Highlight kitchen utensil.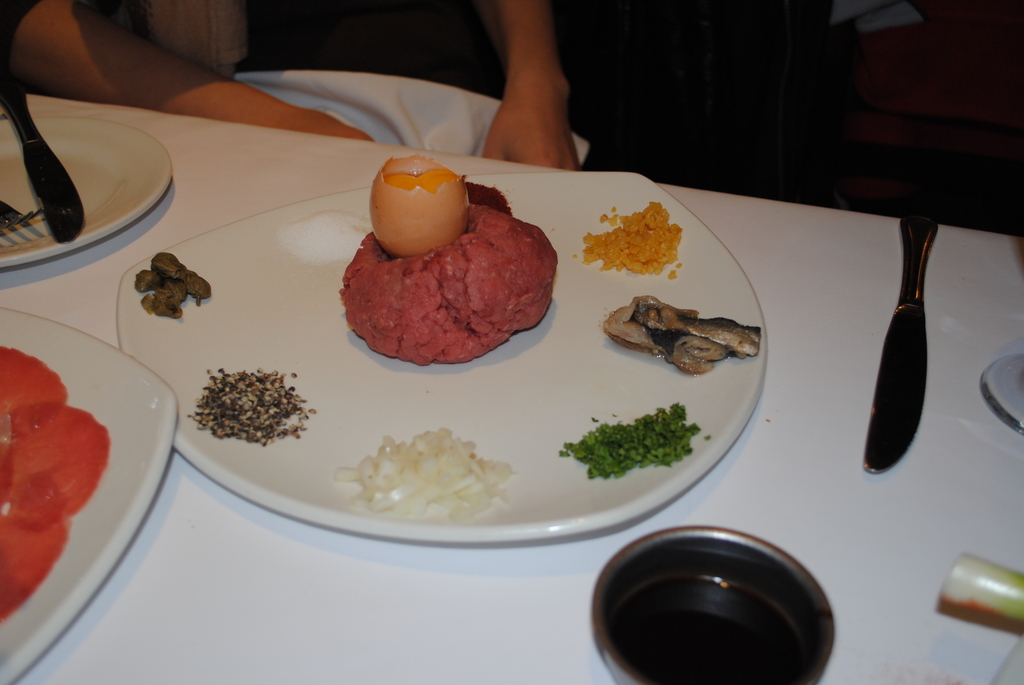
Highlighted region: 862:206:939:473.
